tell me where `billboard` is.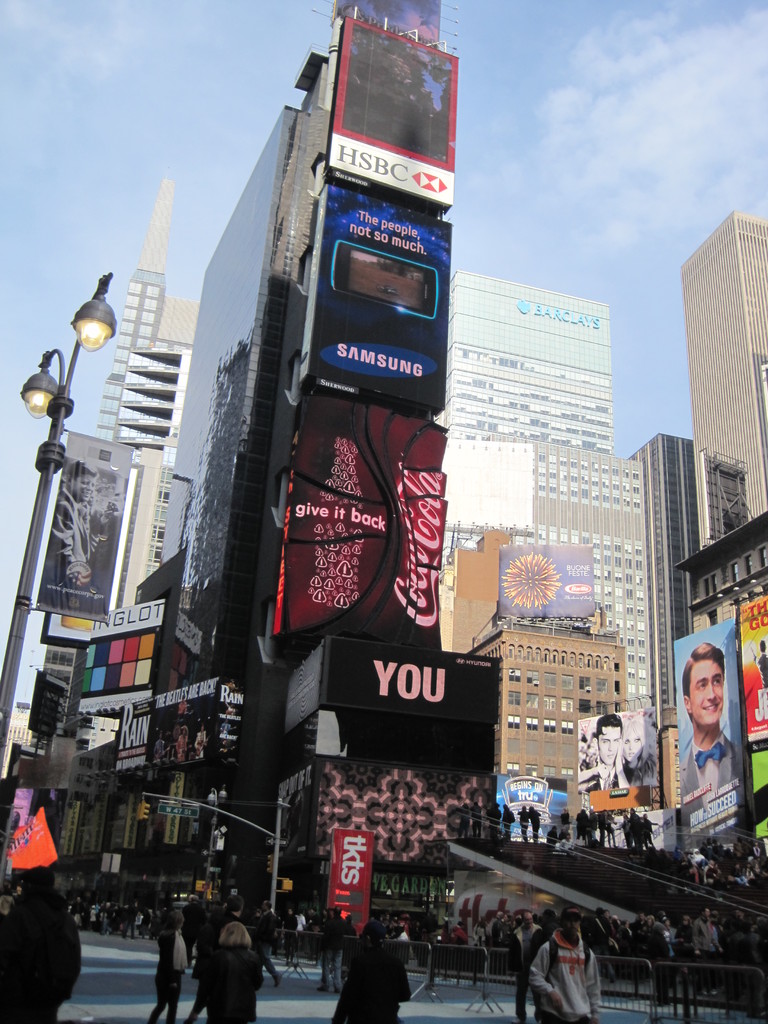
`billboard` is at bbox(676, 624, 742, 821).
